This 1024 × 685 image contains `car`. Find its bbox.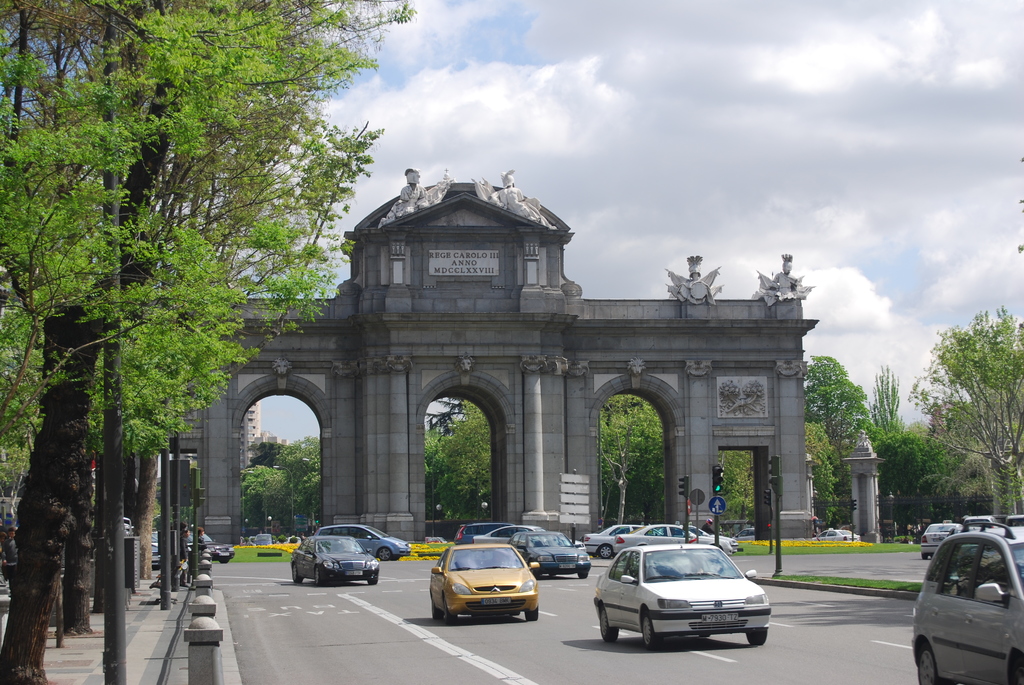
bbox=[429, 547, 541, 626].
